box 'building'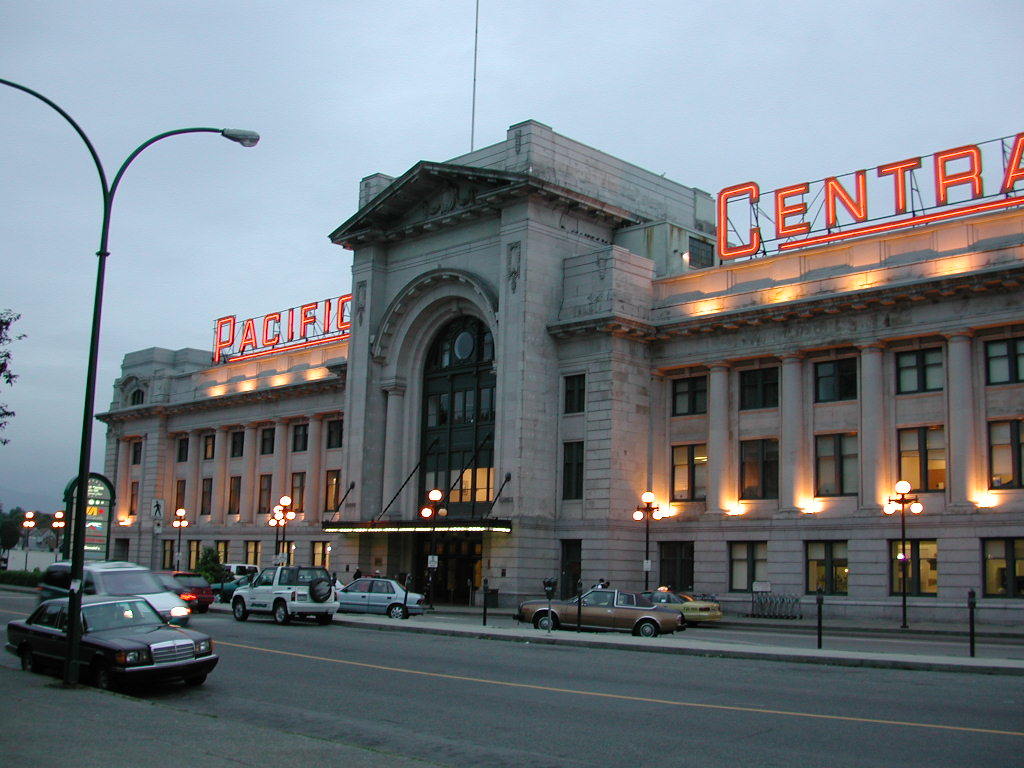
left=92, top=113, right=1023, bottom=639
